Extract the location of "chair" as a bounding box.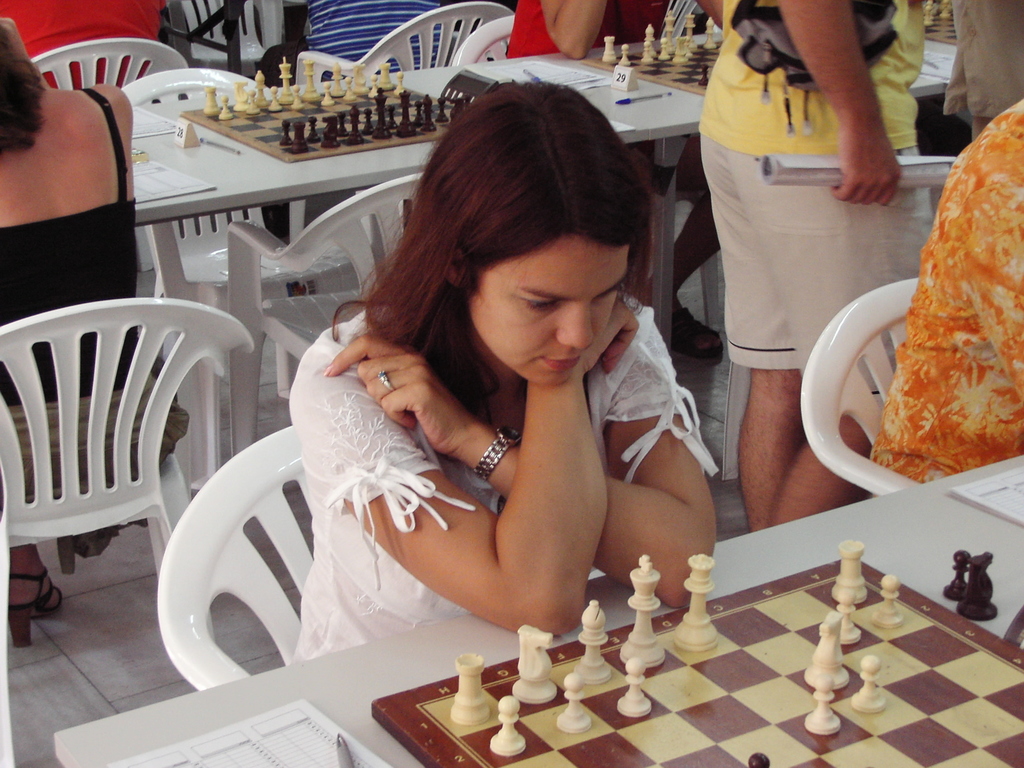
Rect(29, 36, 191, 282).
